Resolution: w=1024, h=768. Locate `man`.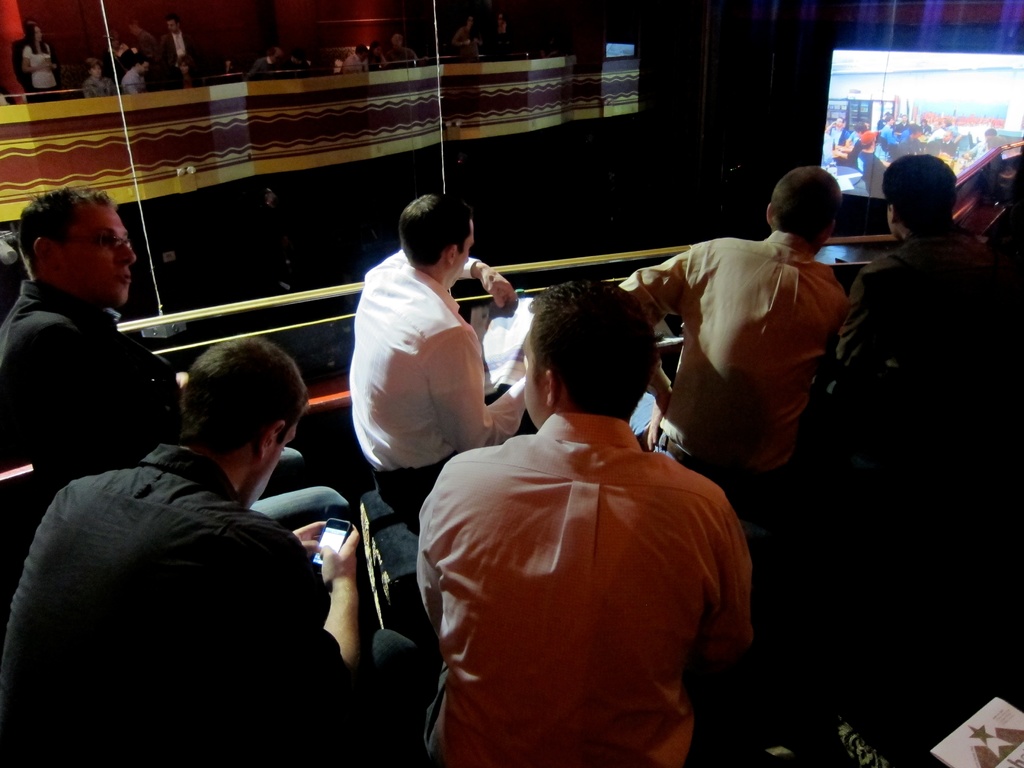
(831, 156, 1016, 389).
